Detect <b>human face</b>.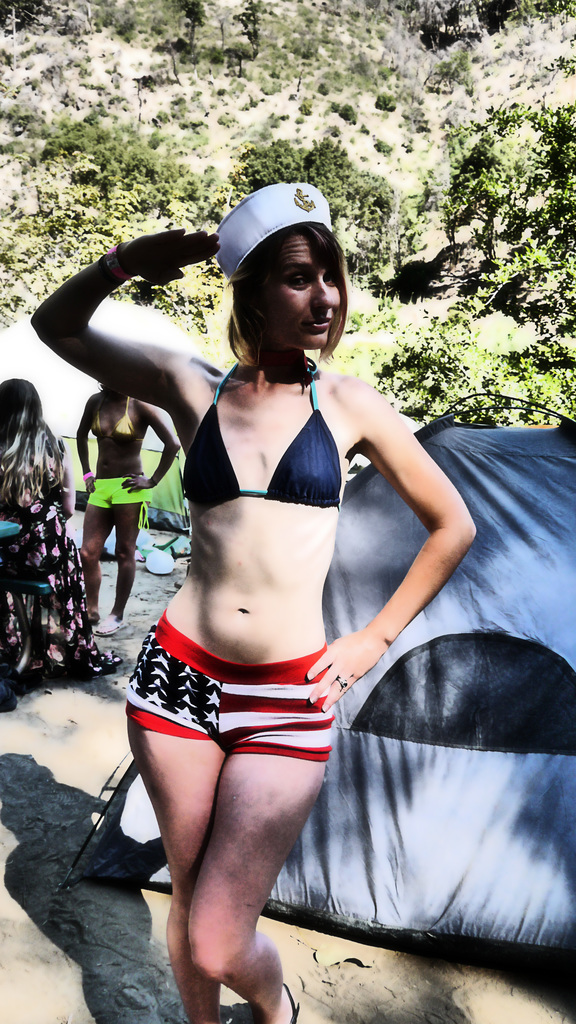
Detected at bbox=(242, 227, 342, 348).
